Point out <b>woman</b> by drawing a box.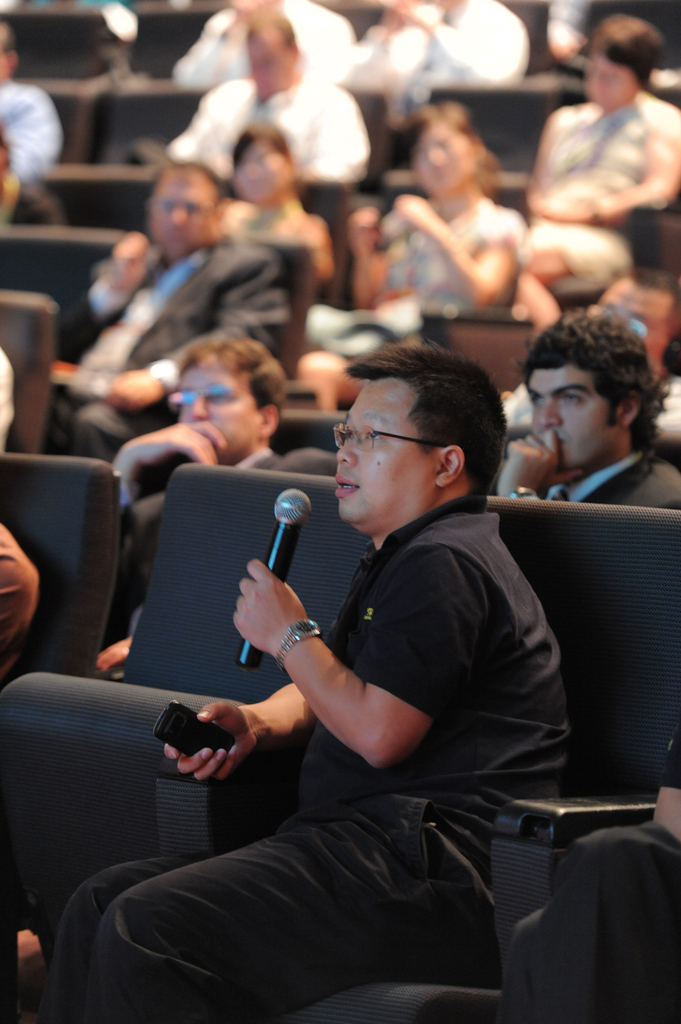
left=351, top=100, right=516, bottom=342.
